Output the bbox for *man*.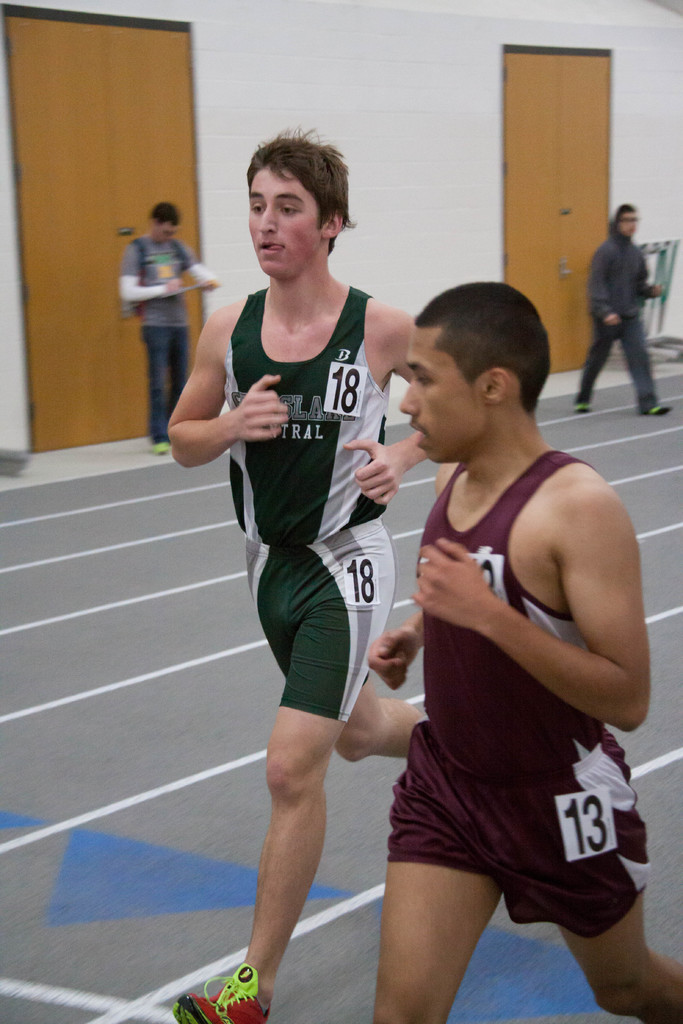
<box>119,200,220,456</box>.
